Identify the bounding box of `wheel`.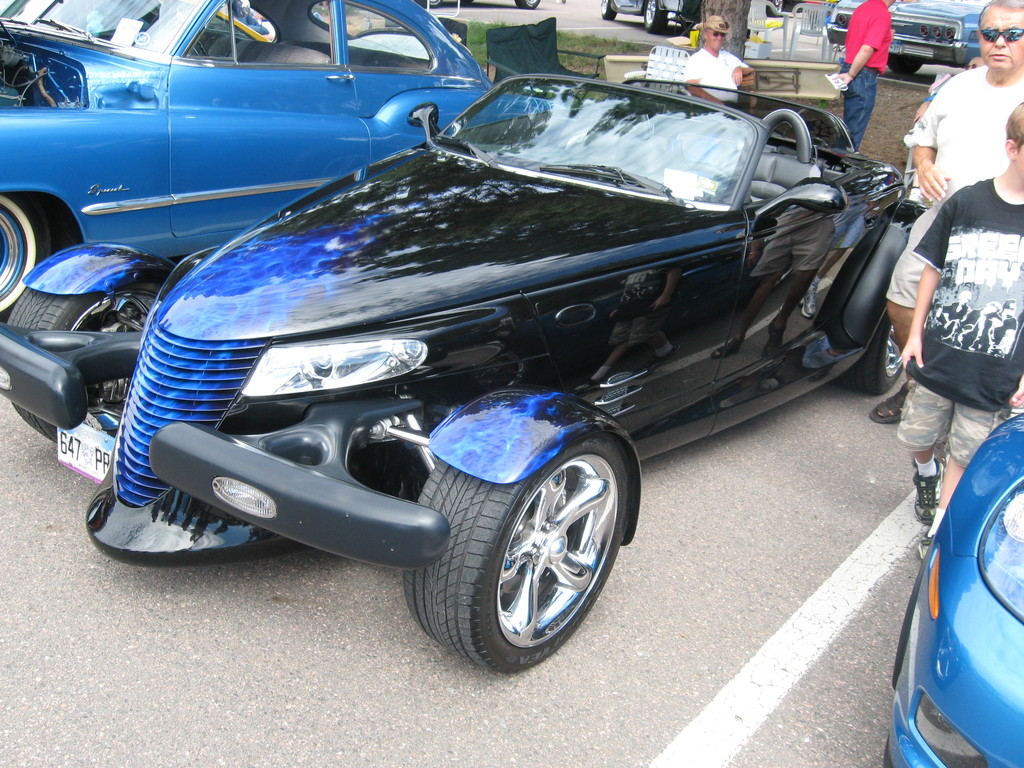
[x1=417, y1=420, x2=628, y2=664].
